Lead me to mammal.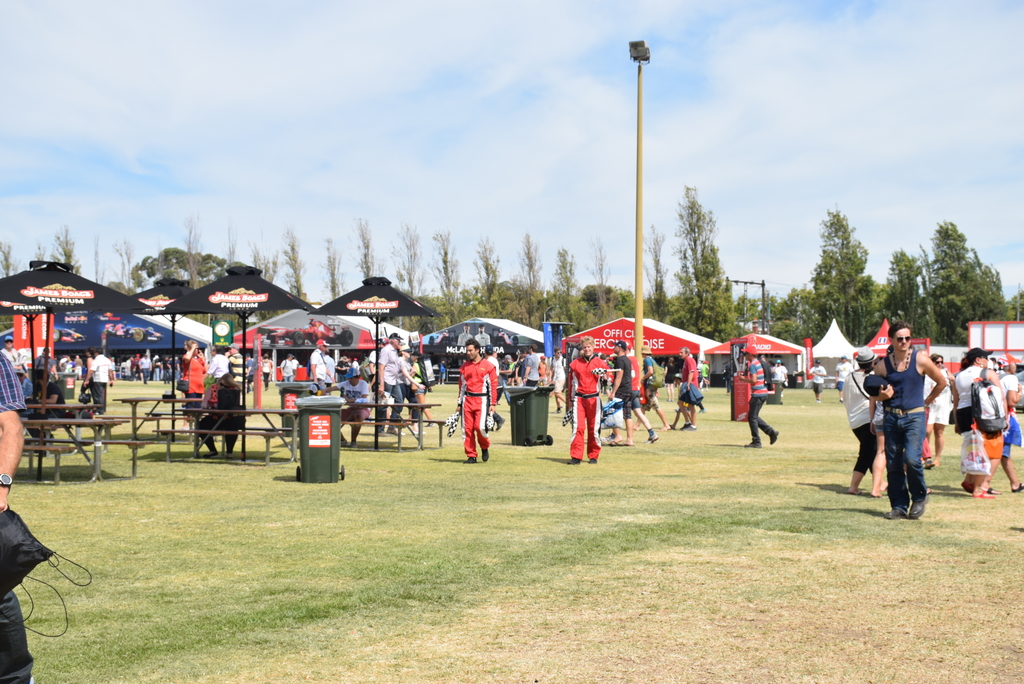
Lead to 739 342 782 445.
